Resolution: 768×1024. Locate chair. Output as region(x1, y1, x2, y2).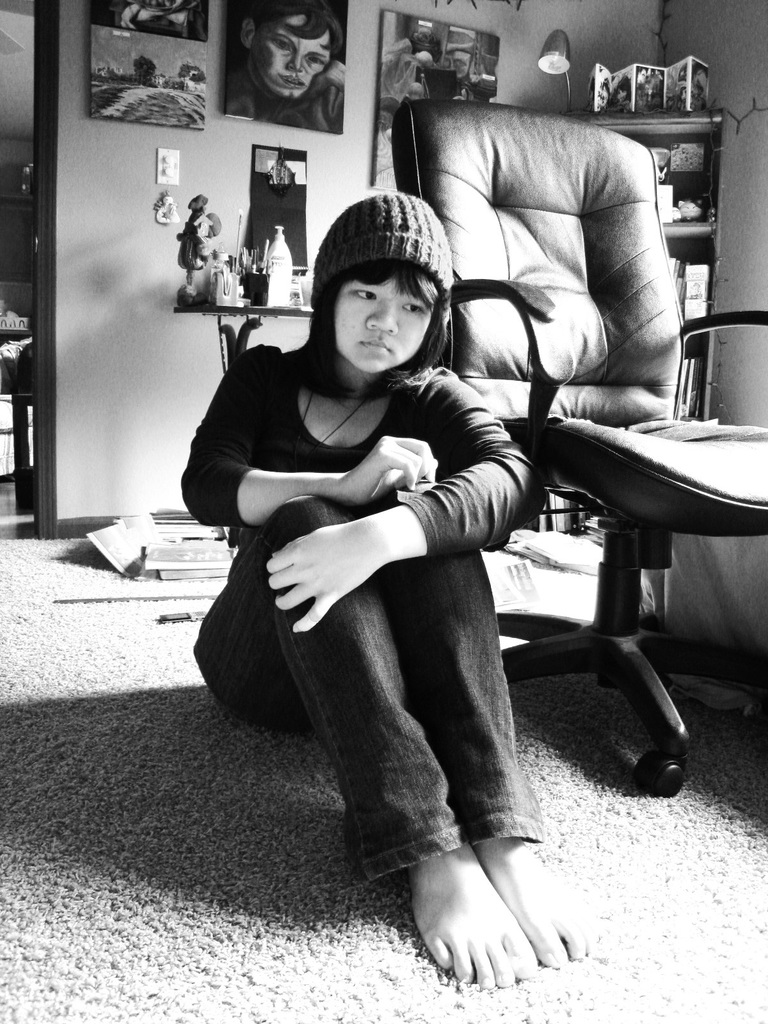
region(426, 170, 727, 803).
